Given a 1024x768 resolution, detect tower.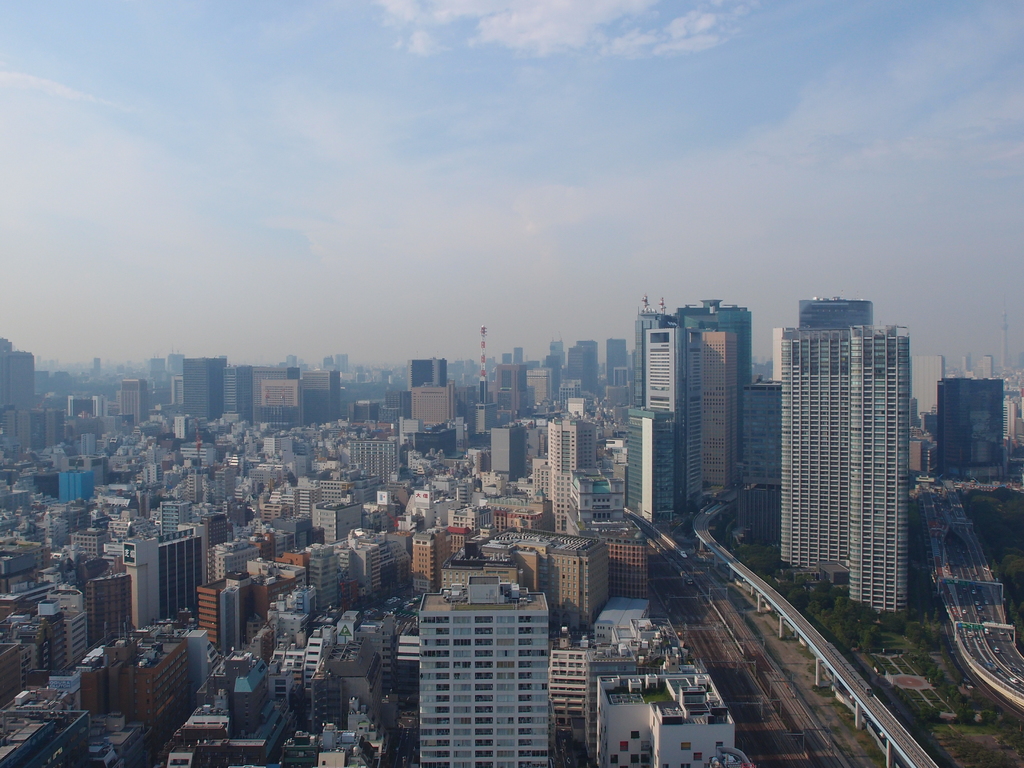
{"x1": 912, "y1": 356, "x2": 946, "y2": 414}.
